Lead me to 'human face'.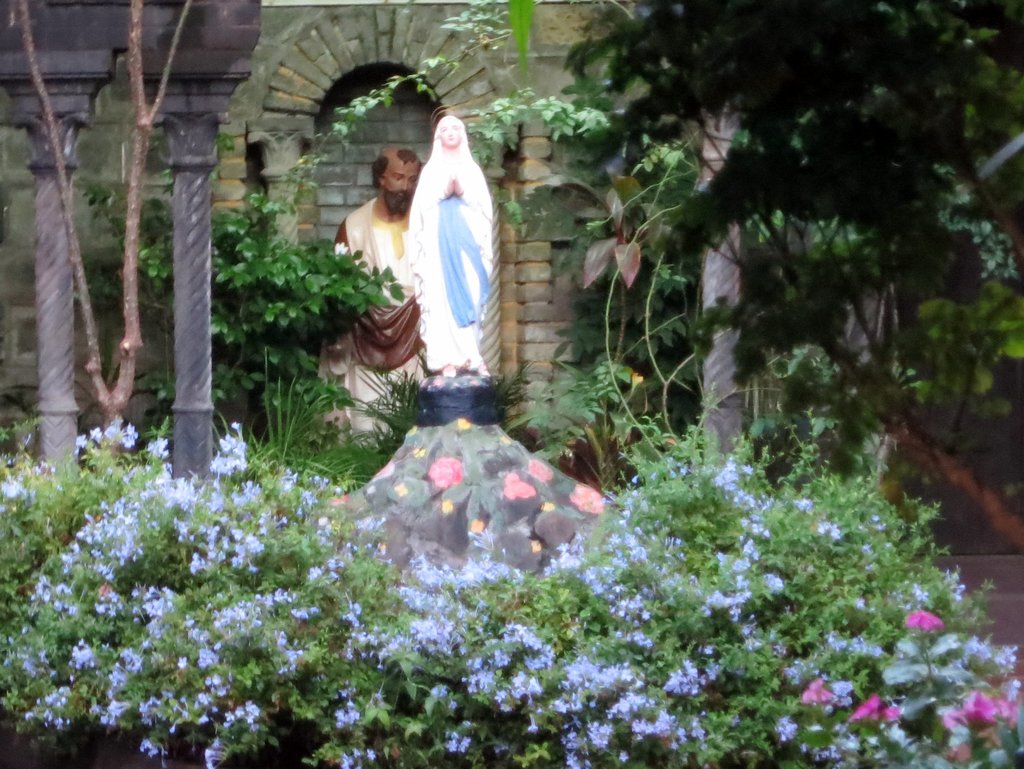
Lead to box=[383, 163, 420, 210].
